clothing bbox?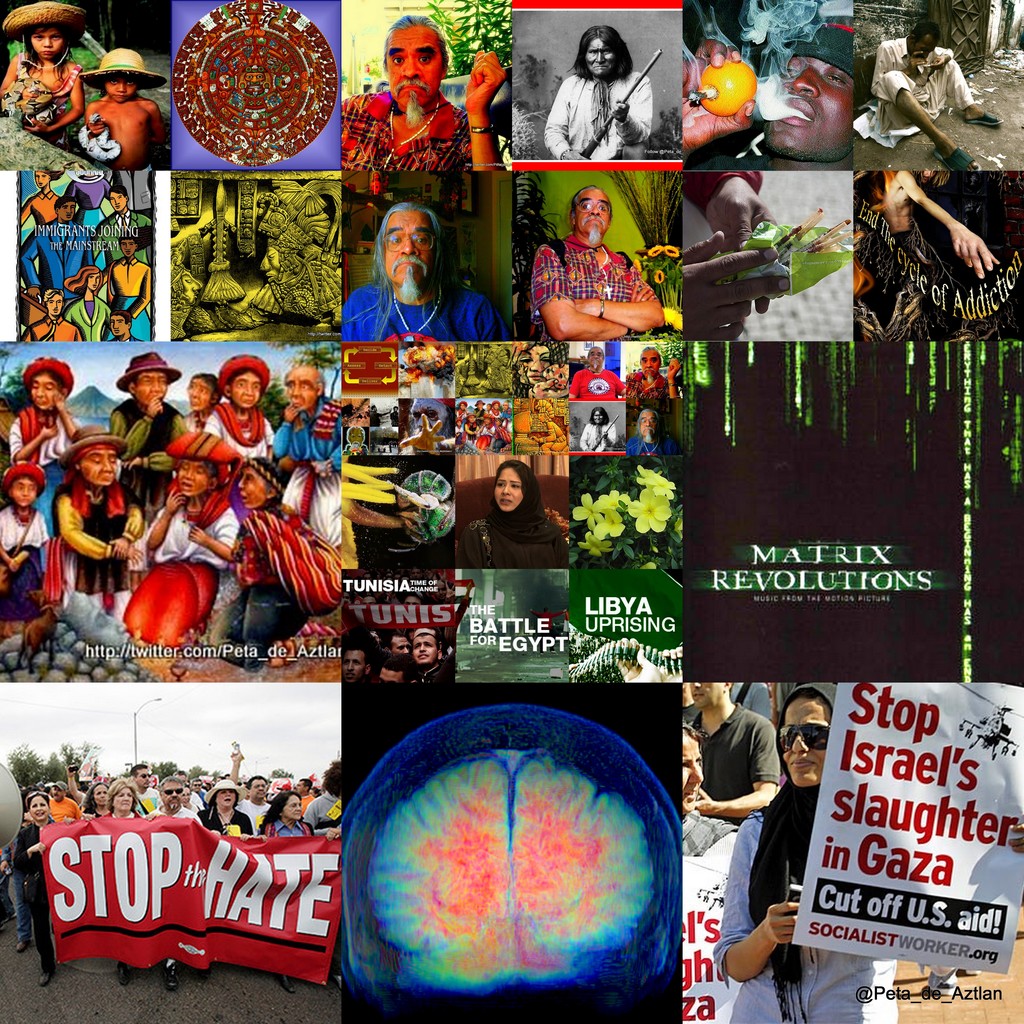
239,803,276,831
